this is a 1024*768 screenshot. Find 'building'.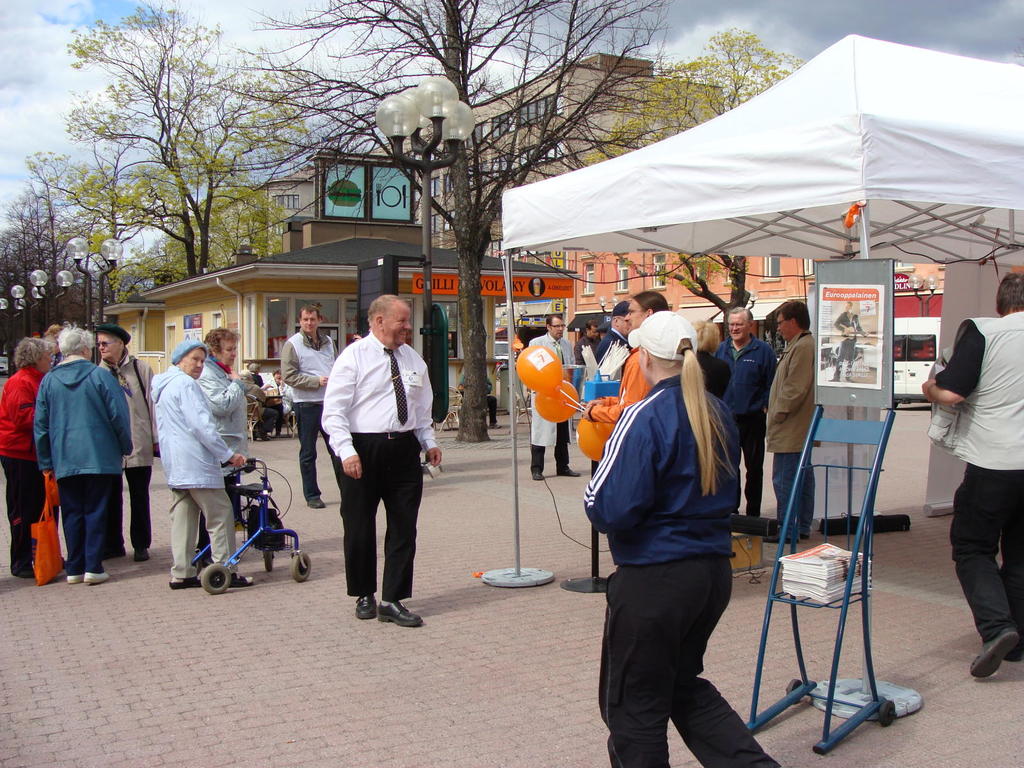
Bounding box: (102, 150, 587, 427).
